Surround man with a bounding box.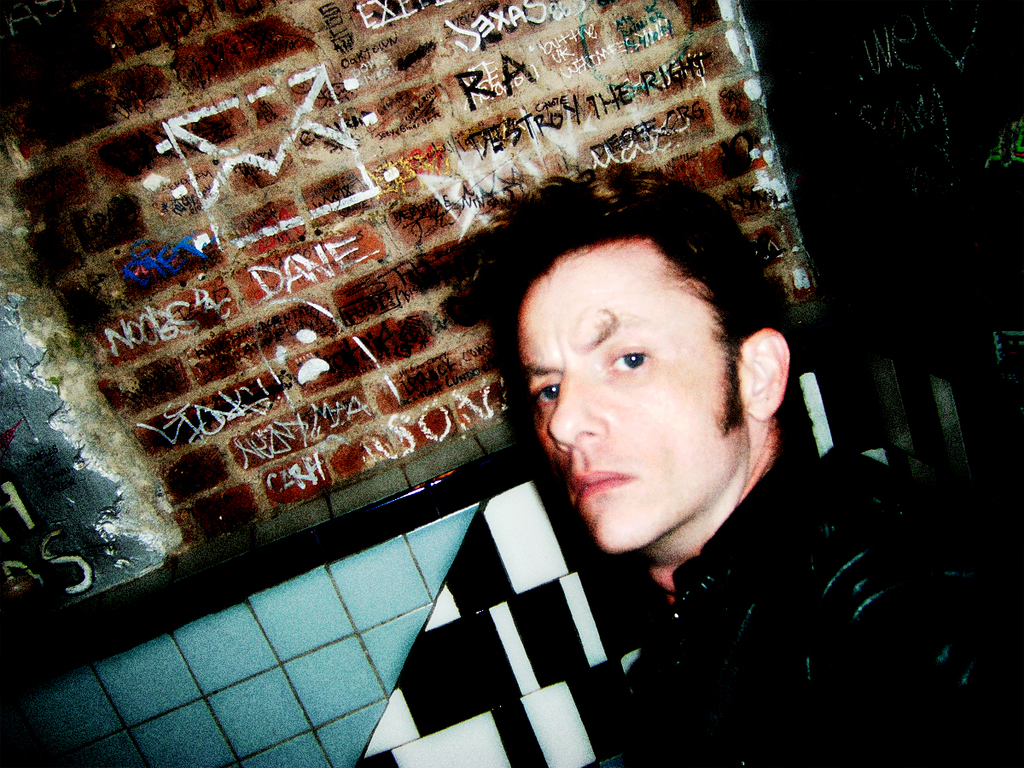
Rect(469, 173, 1023, 767).
